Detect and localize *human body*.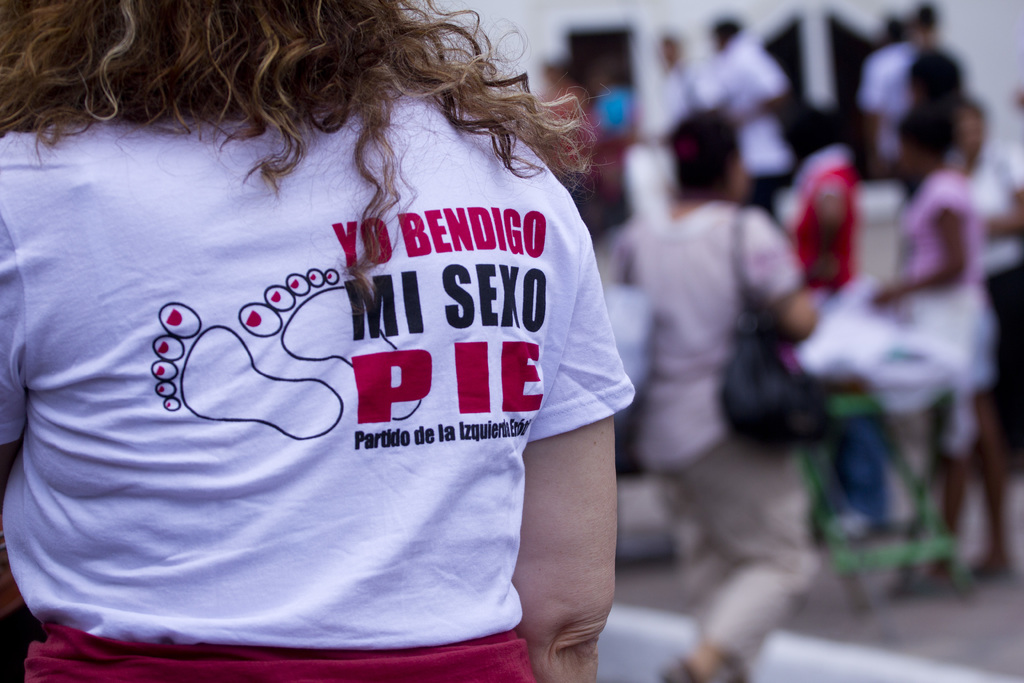
Localized at Rect(875, 45, 955, 190).
